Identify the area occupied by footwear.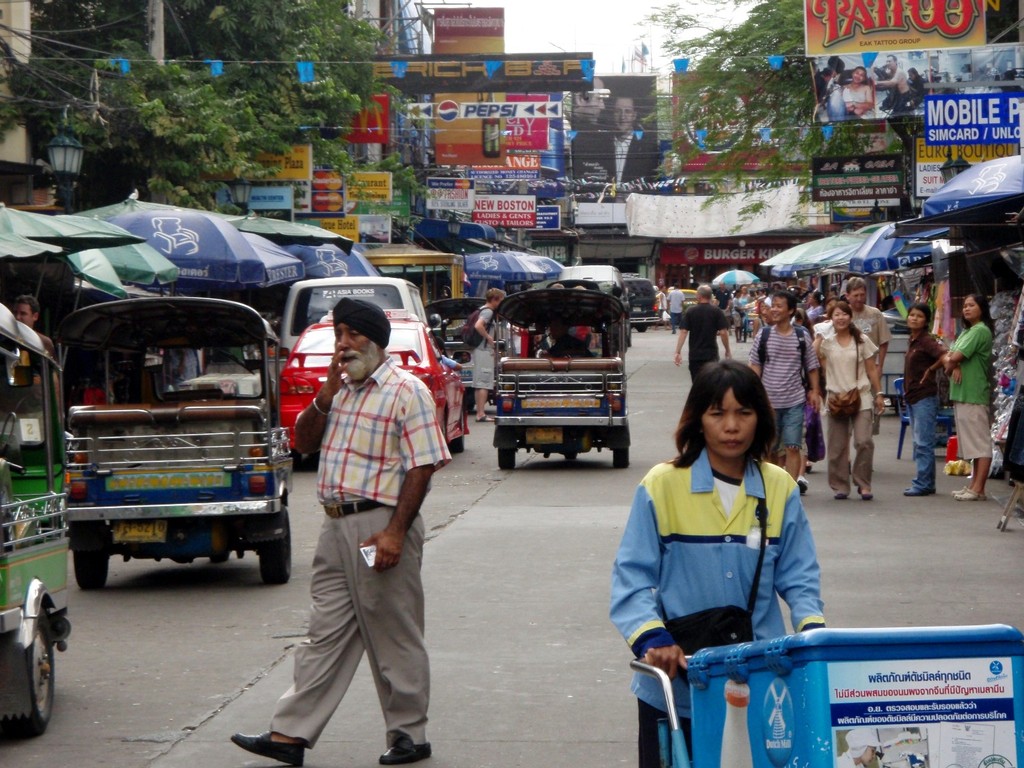
Area: 235:727:305:767.
